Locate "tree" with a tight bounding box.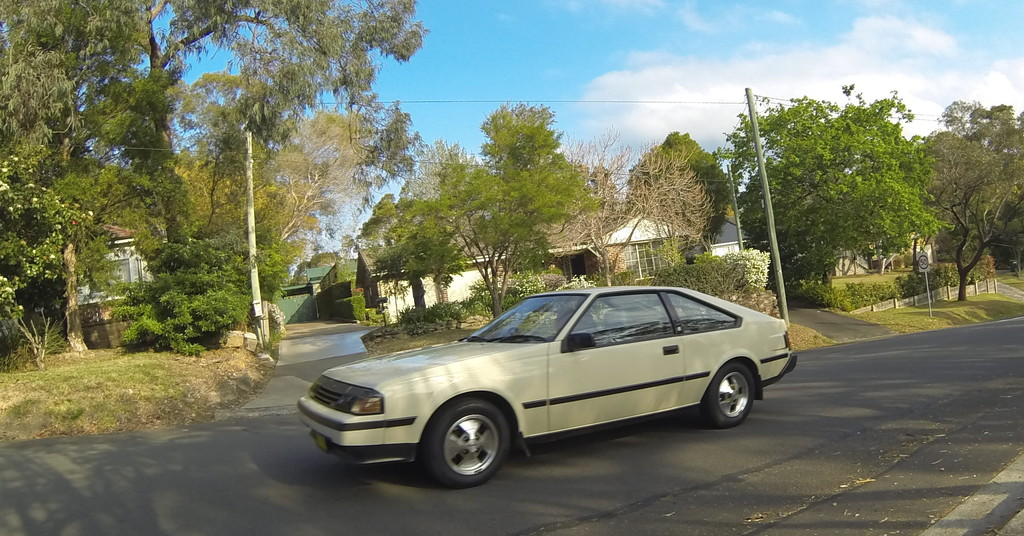
{"left": 0, "top": 0, "right": 438, "bottom": 357}.
